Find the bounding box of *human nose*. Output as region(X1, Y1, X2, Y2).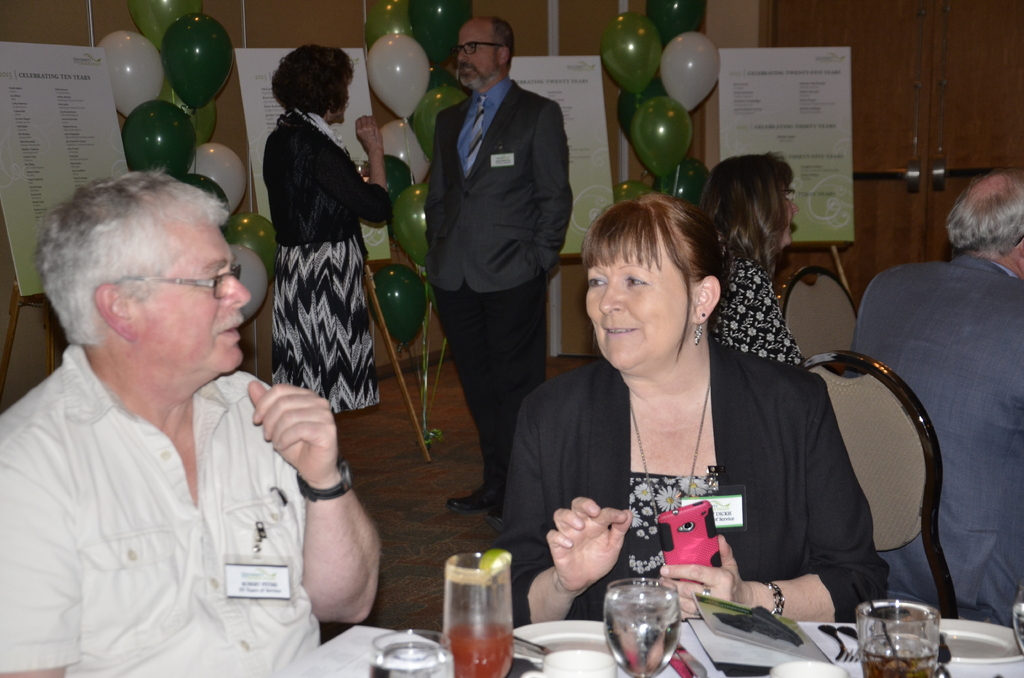
region(455, 45, 470, 64).
